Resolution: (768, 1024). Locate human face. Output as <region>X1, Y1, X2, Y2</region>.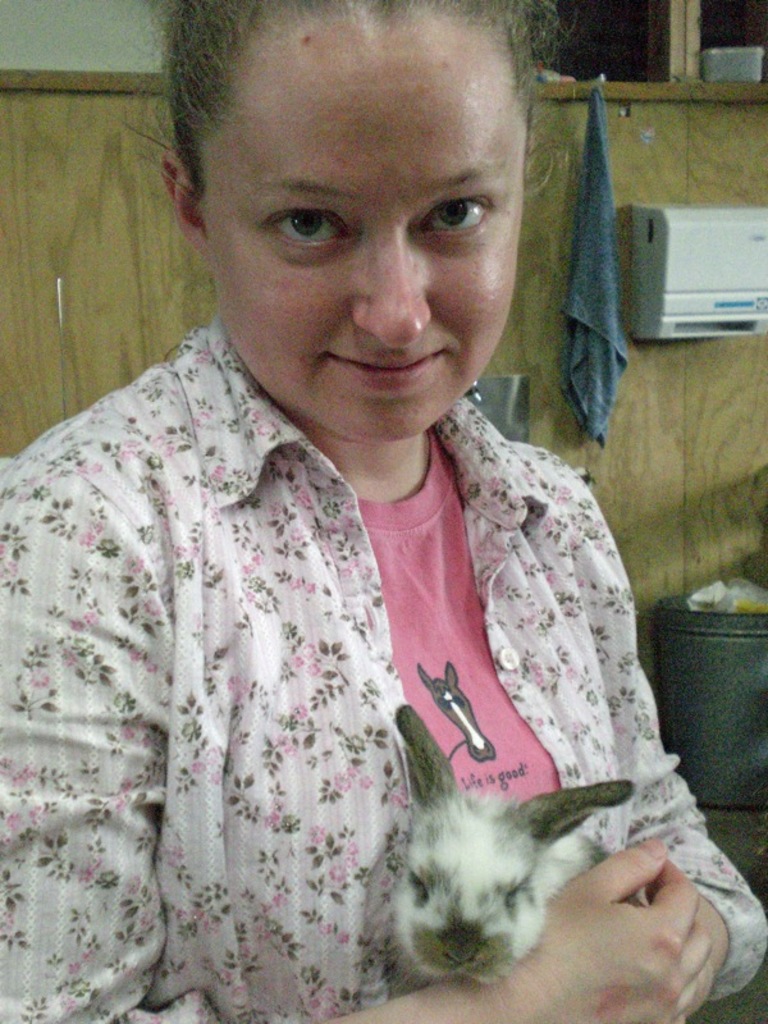
<region>214, 33, 522, 442</region>.
